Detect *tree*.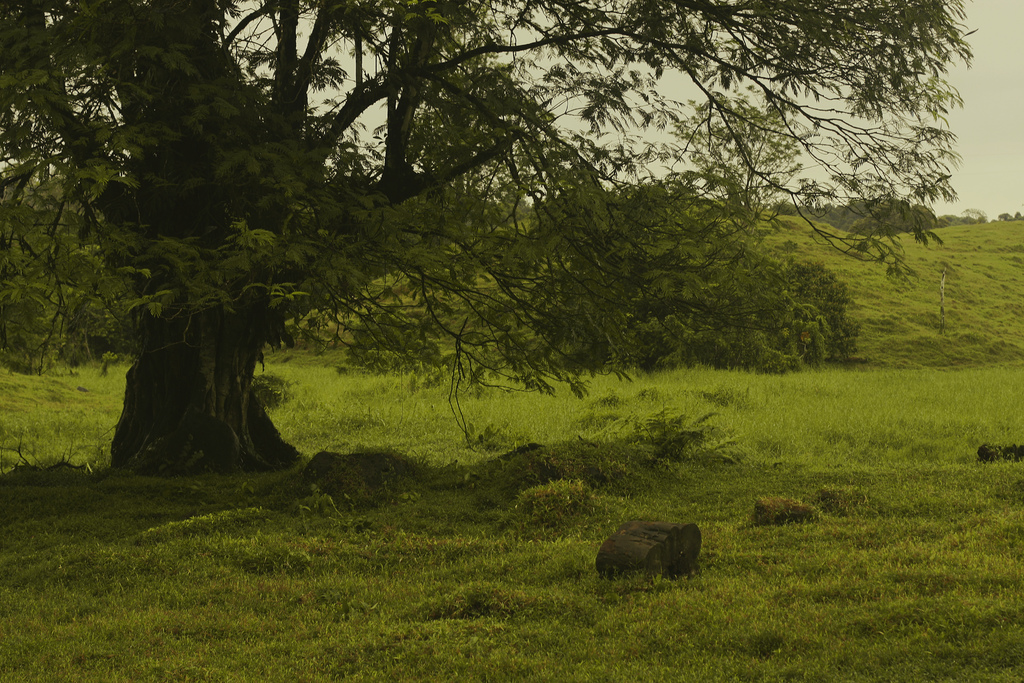
Detected at {"left": 960, "top": 207, "right": 986, "bottom": 224}.
